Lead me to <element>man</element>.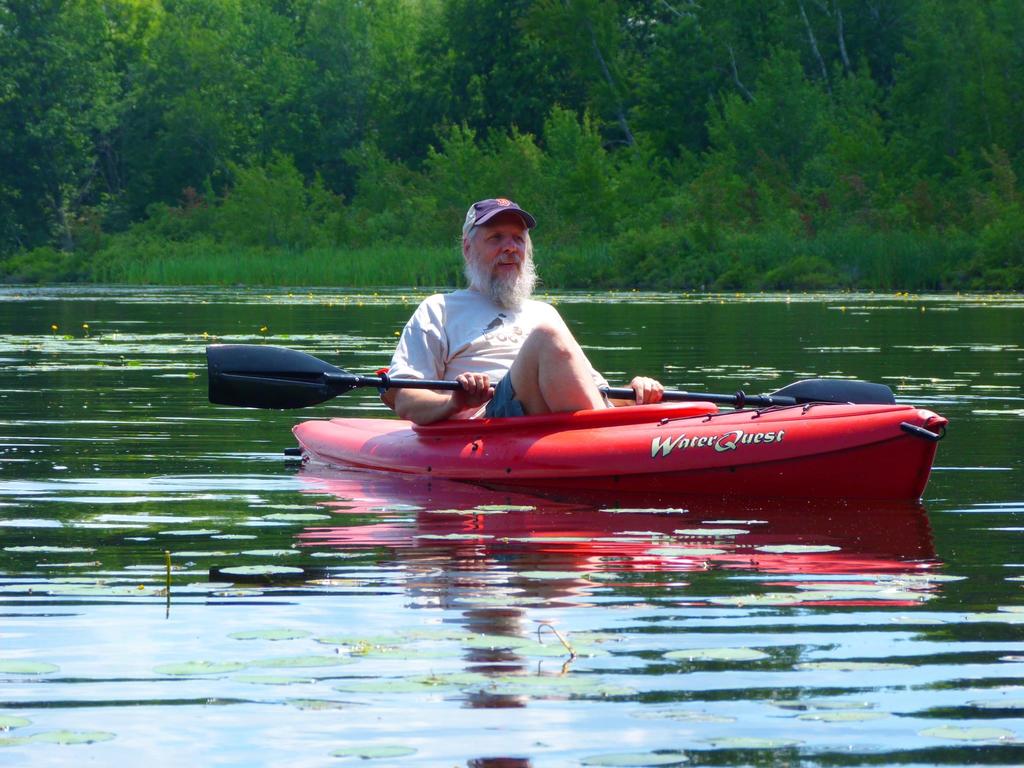
Lead to {"left": 380, "top": 204, "right": 633, "bottom": 428}.
